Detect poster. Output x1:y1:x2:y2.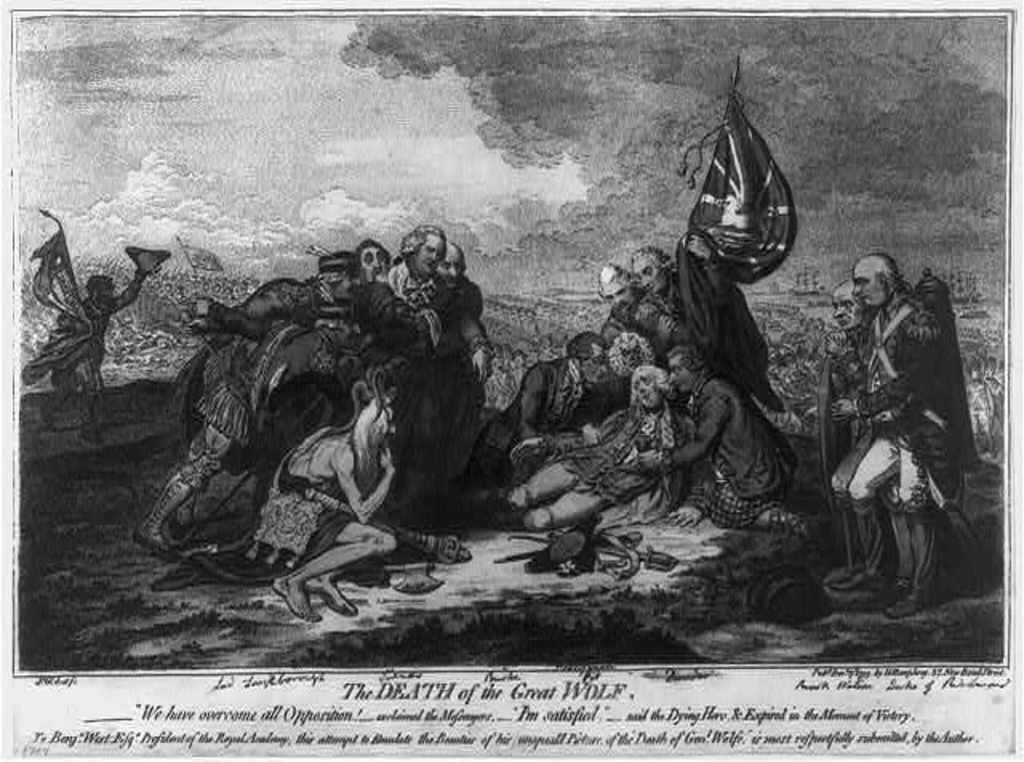
0:0:1022:760.
